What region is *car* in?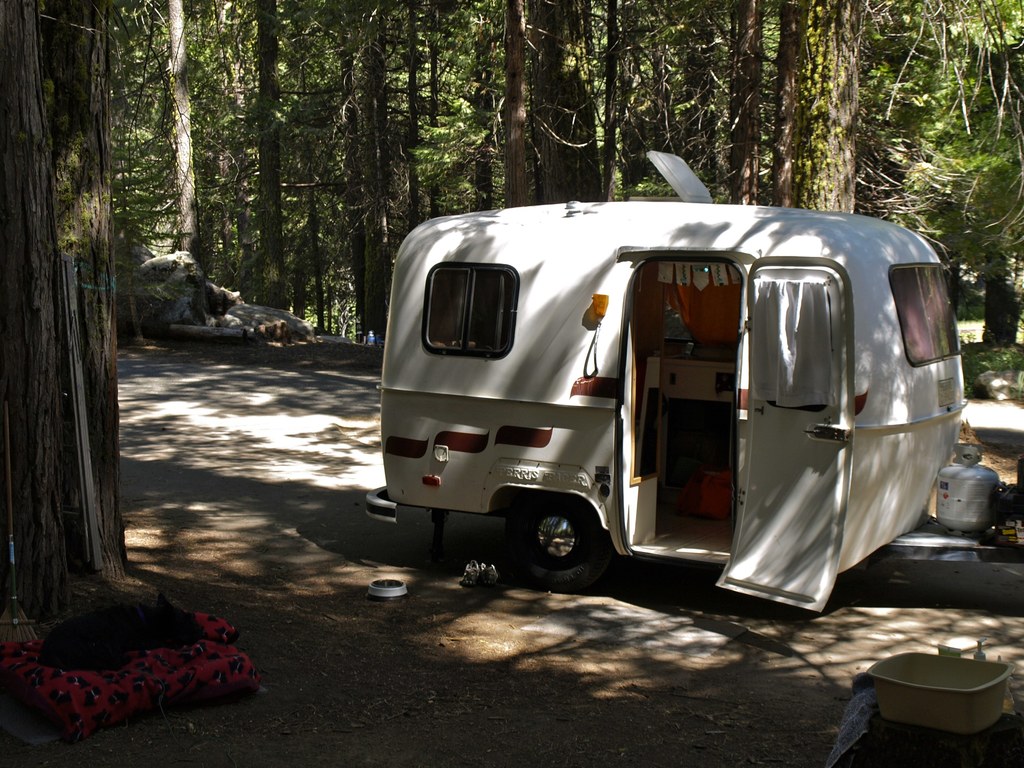
<region>362, 147, 970, 611</region>.
